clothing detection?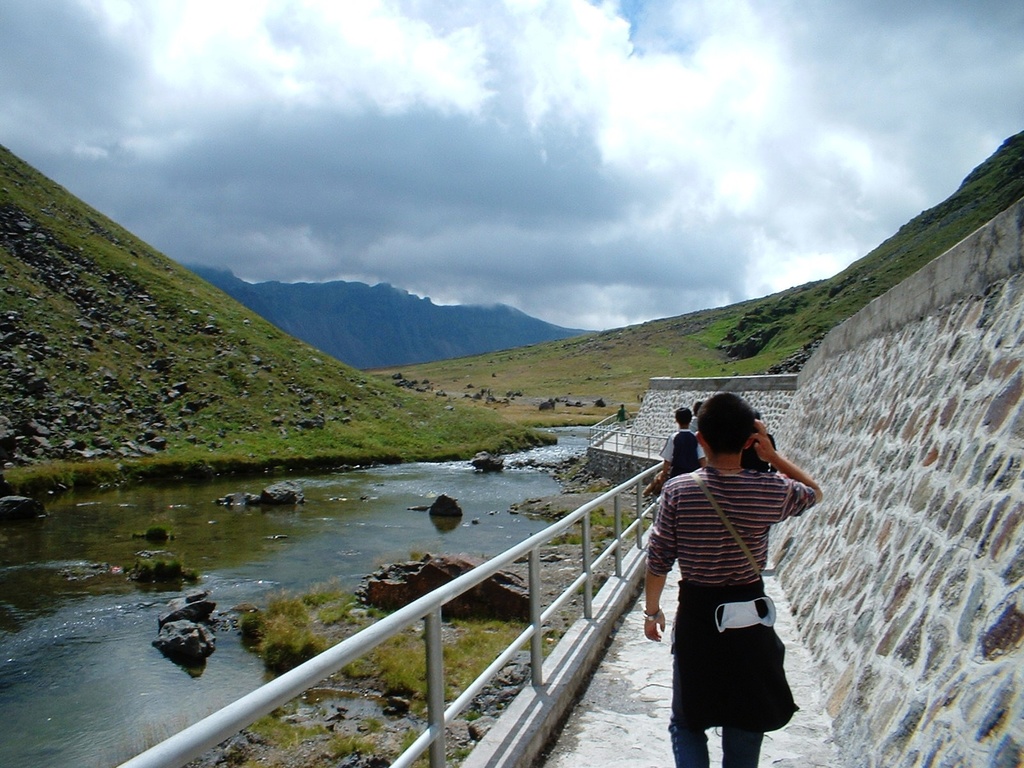
<box>650,428,813,741</box>
